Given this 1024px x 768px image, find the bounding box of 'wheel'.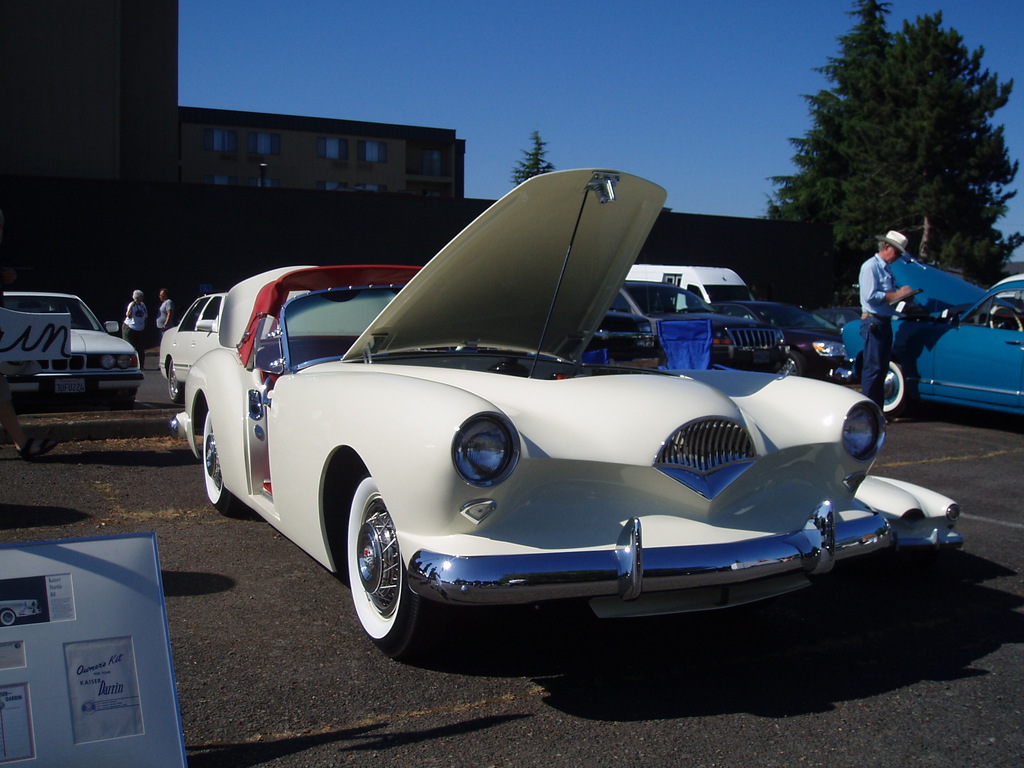
select_region(882, 358, 915, 417).
